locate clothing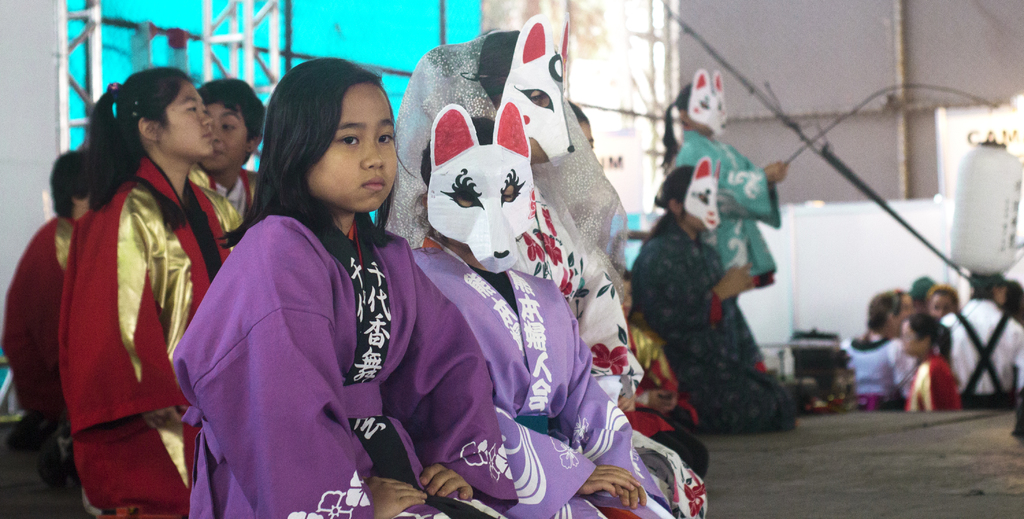
select_region(191, 166, 264, 253)
